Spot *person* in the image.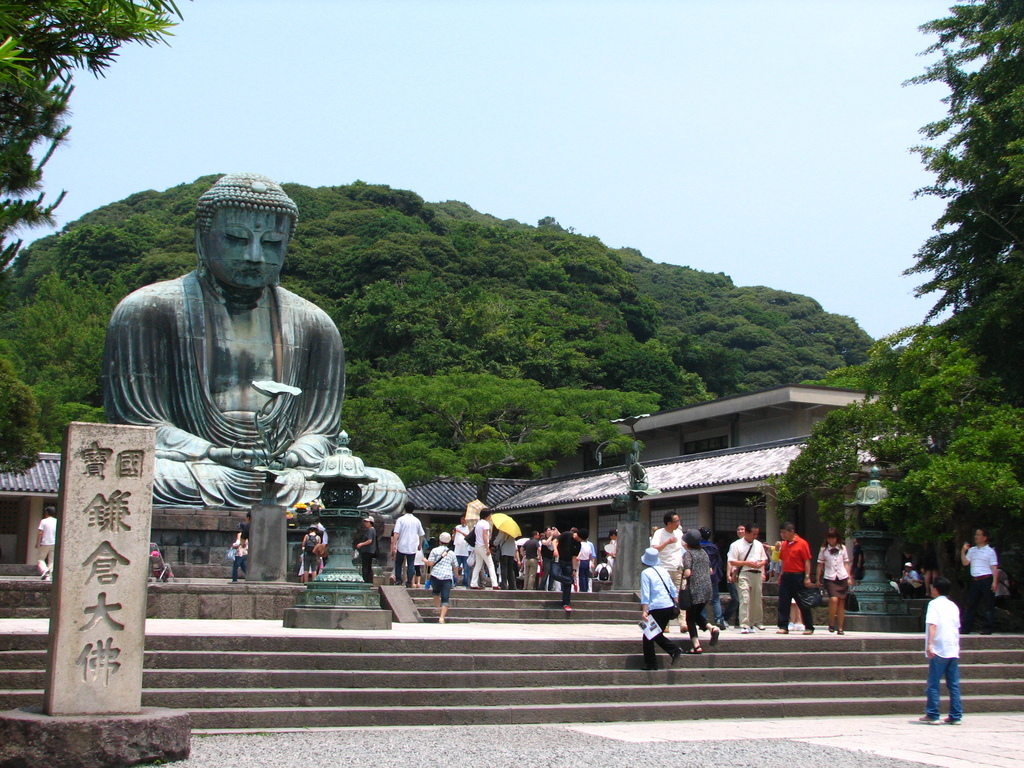
*person* found at box=[106, 168, 407, 520].
